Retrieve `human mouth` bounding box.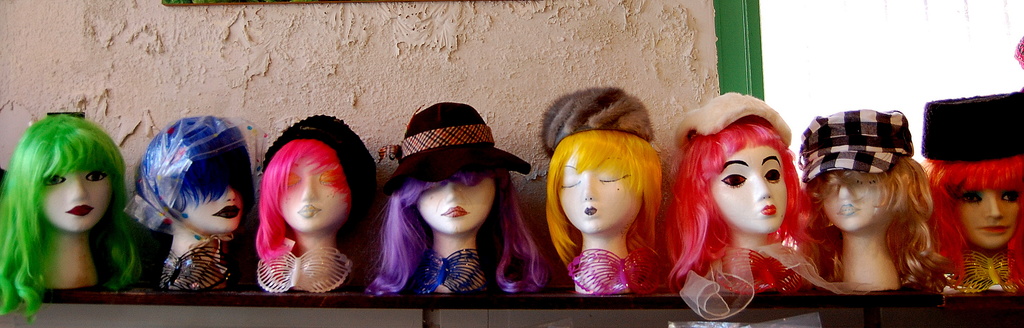
Bounding box: box=[577, 201, 598, 218].
